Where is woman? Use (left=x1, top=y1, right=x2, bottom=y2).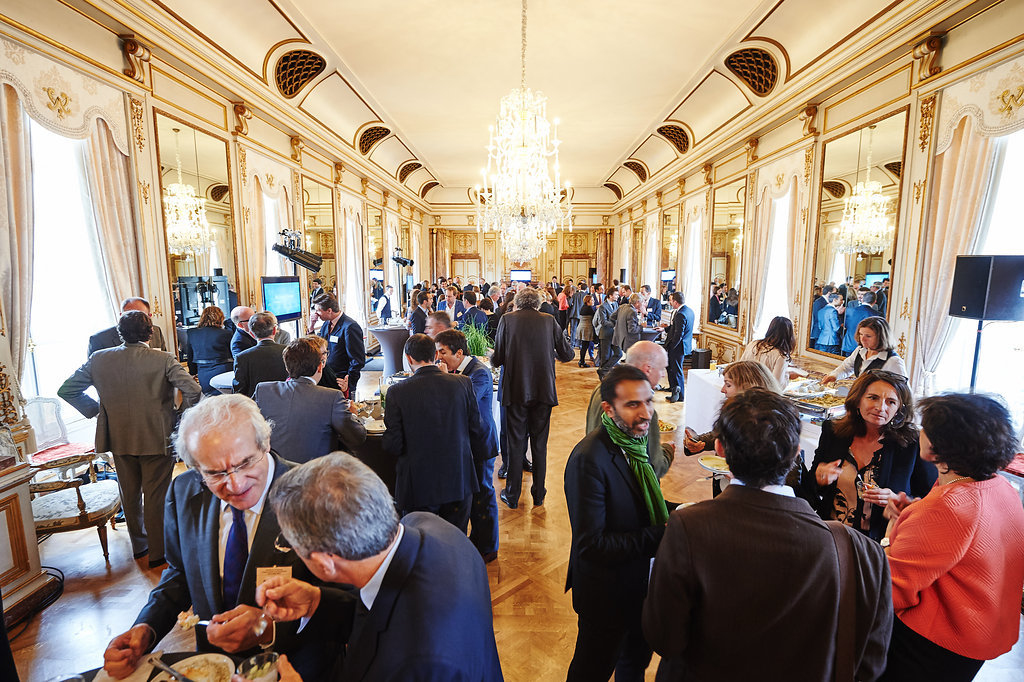
(left=406, top=286, right=417, bottom=317).
